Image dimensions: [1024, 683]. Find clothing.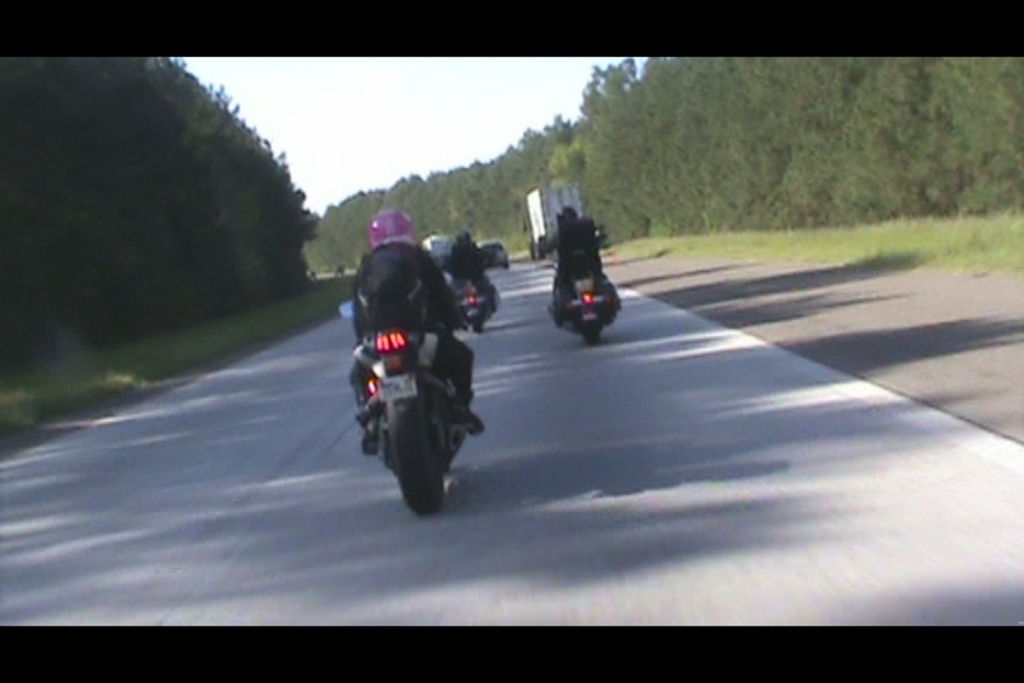
[445, 240, 488, 295].
